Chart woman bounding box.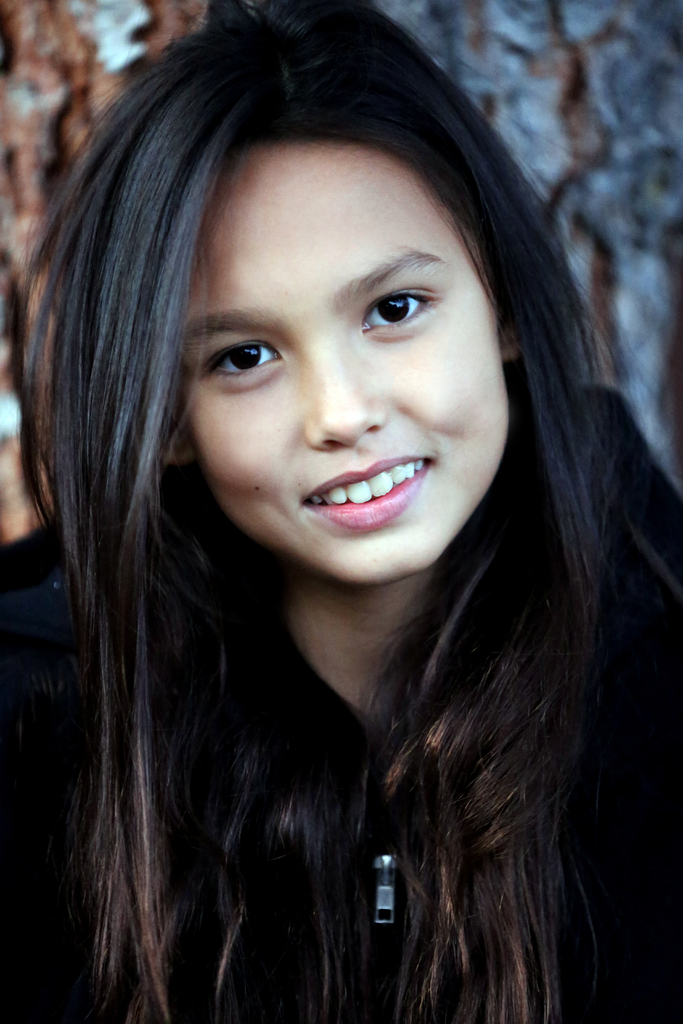
Charted: [3,18,682,1023].
